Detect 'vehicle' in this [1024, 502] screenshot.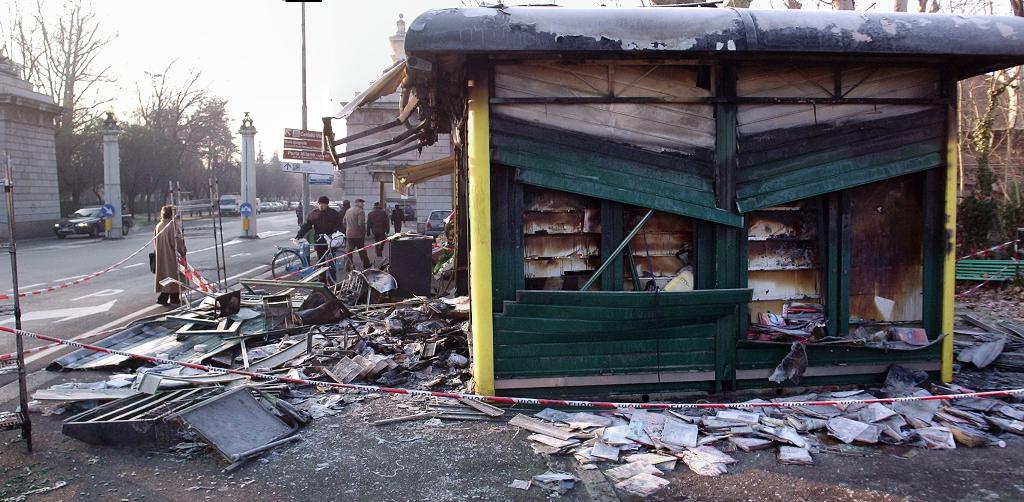
Detection: locate(424, 208, 451, 238).
